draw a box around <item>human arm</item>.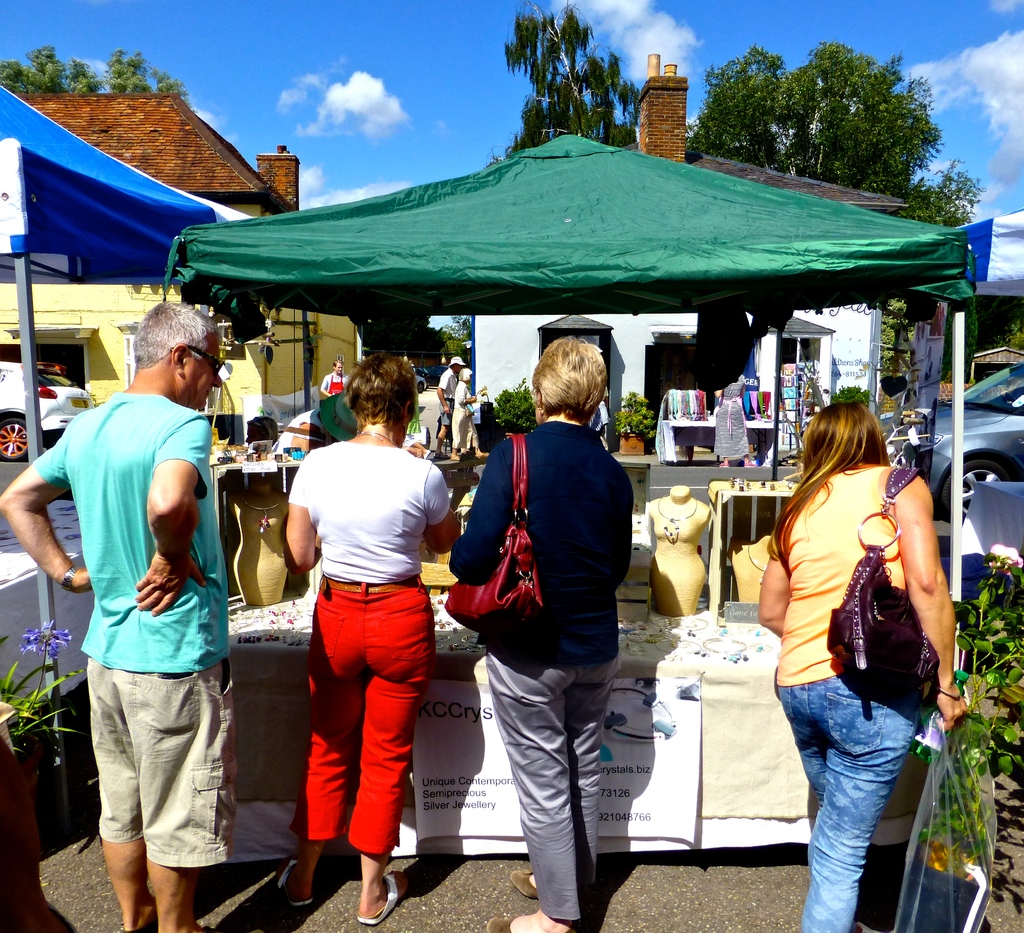
box=[752, 534, 795, 632].
